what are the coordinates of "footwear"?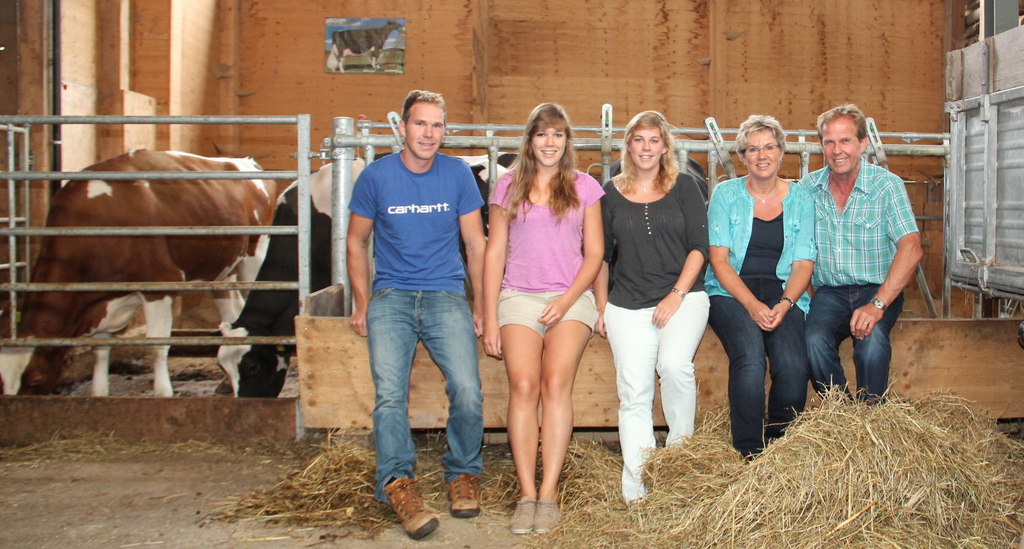
region(528, 503, 564, 537).
